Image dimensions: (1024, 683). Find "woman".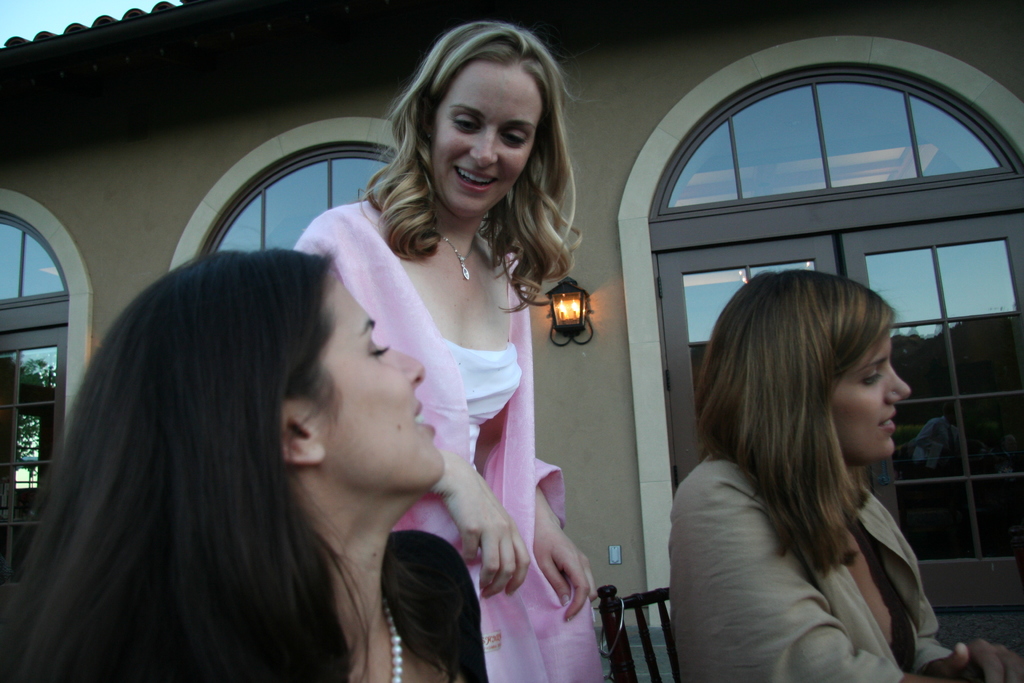
<box>666,267,1023,682</box>.
